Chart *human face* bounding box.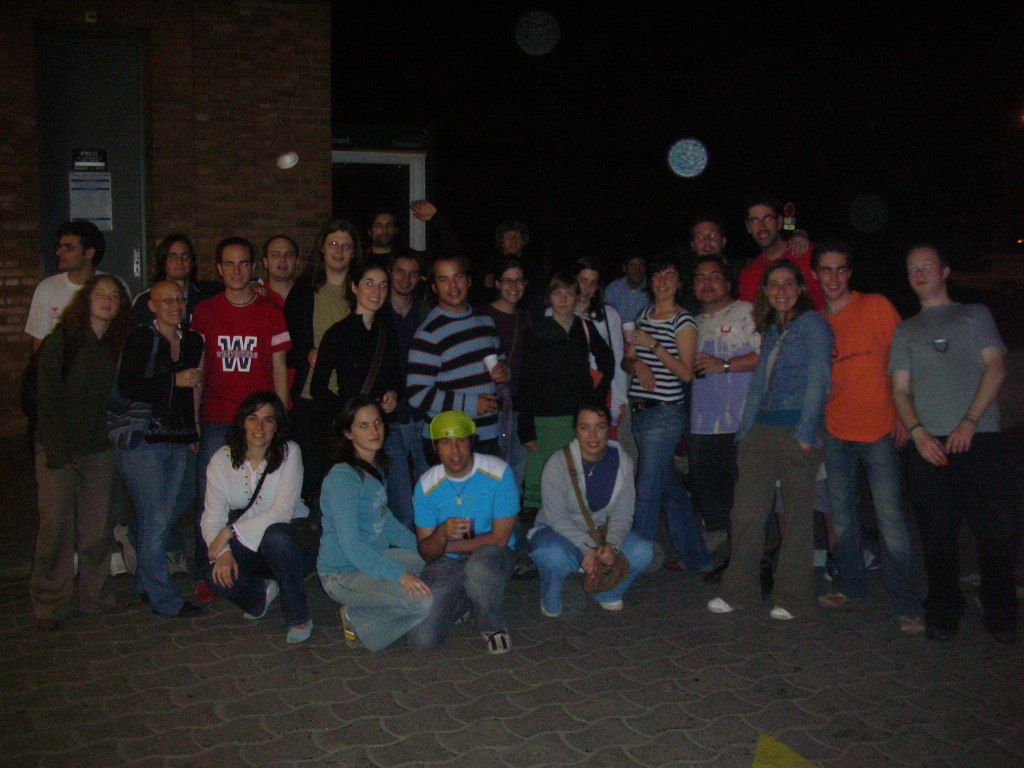
Charted: (left=352, top=403, right=385, bottom=451).
